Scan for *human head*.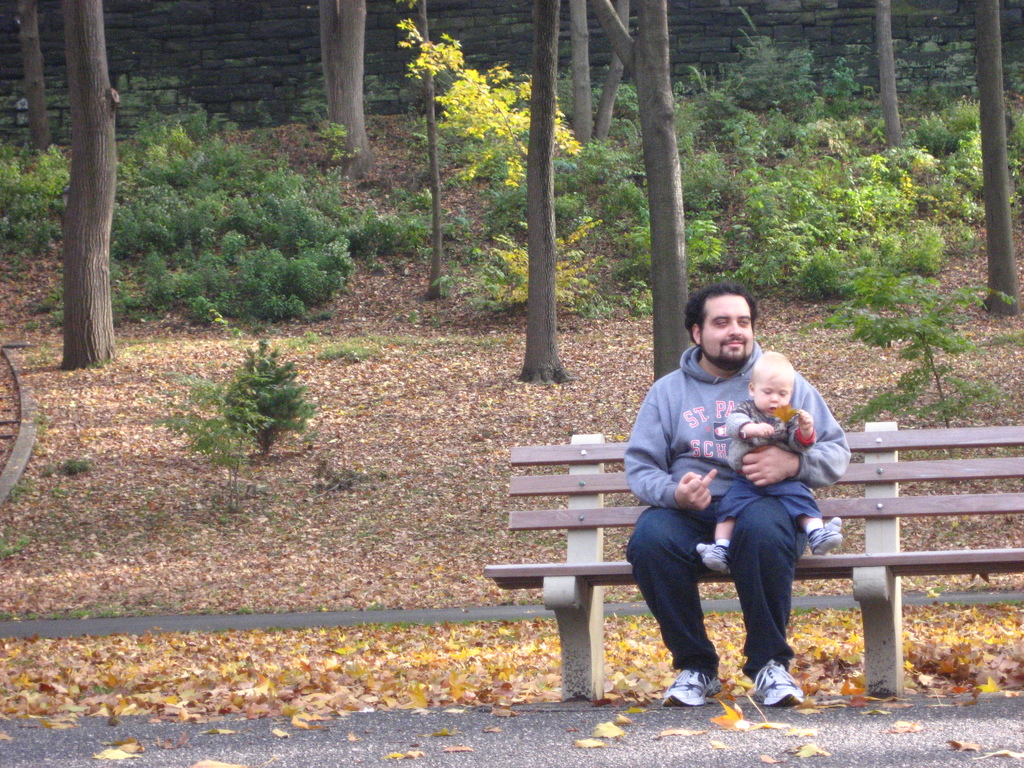
Scan result: 689:291:775:368.
